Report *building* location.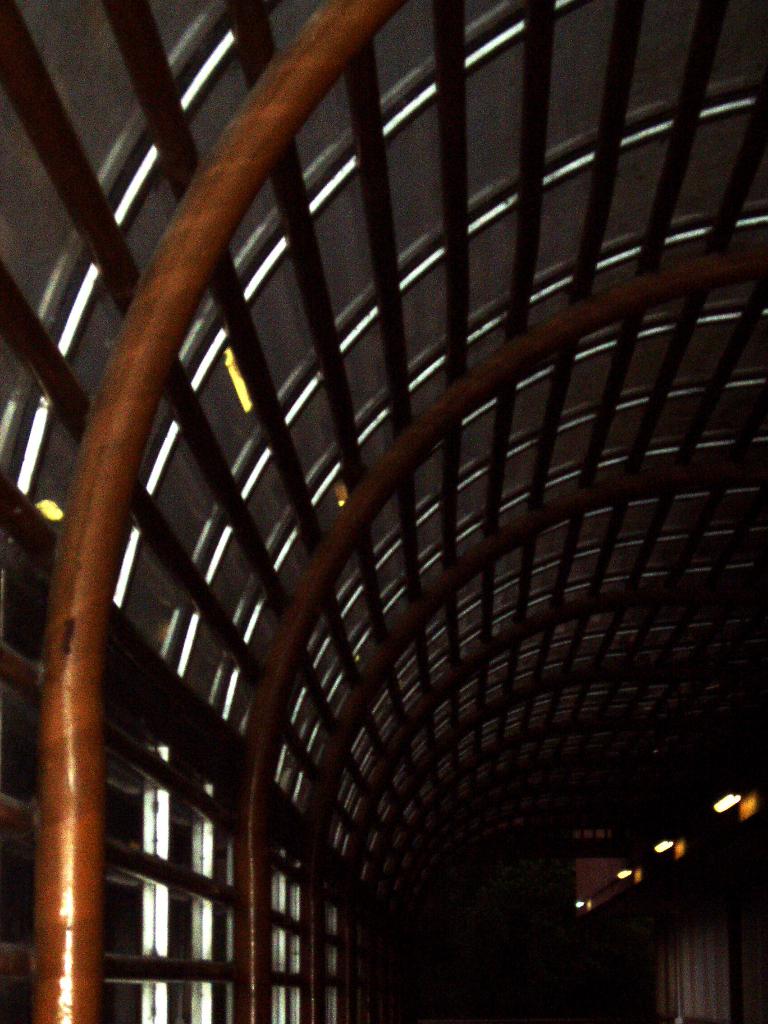
Report: [left=0, top=1, right=767, bottom=1023].
